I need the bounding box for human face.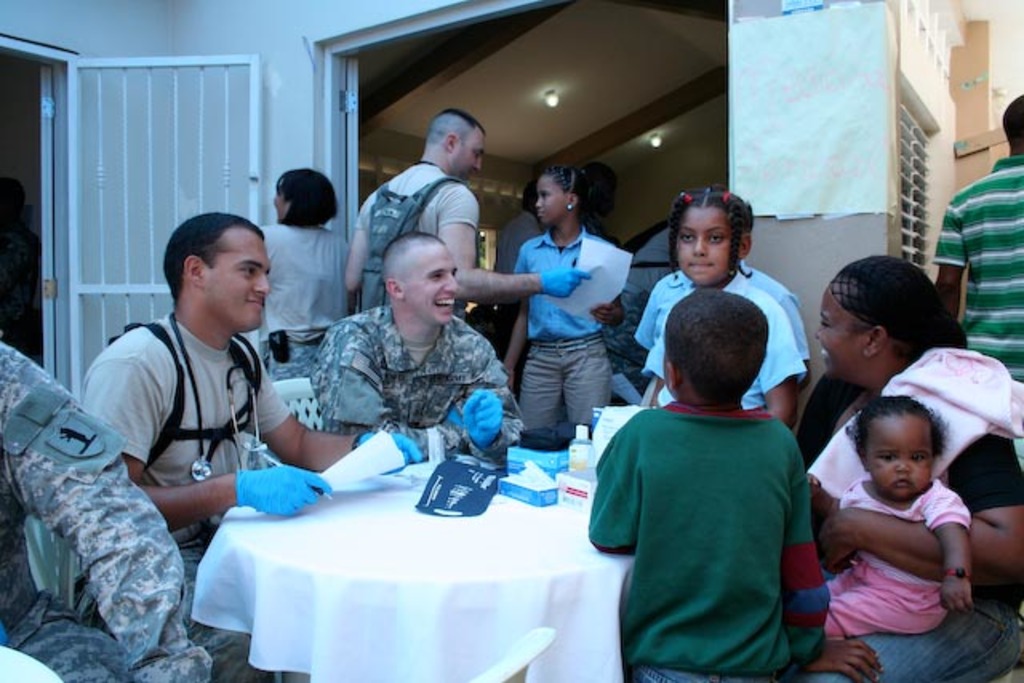
Here it is: l=672, t=202, r=734, b=288.
